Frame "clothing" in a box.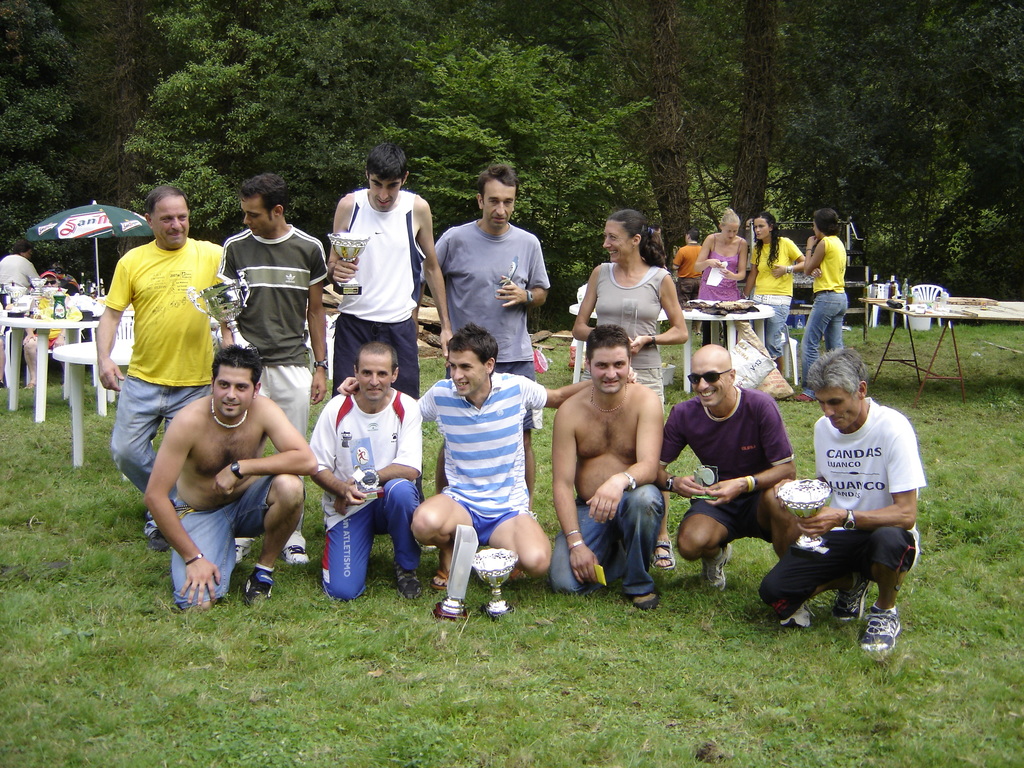
(552,483,664,599).
